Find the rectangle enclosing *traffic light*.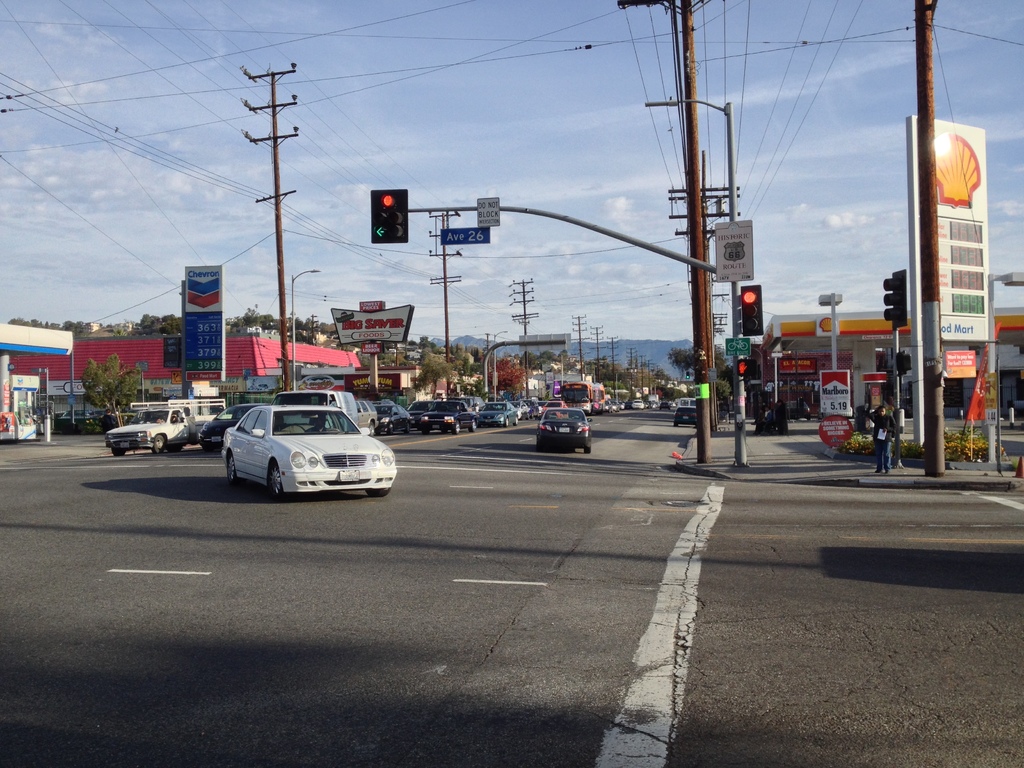
881, 268, 906, 333.
